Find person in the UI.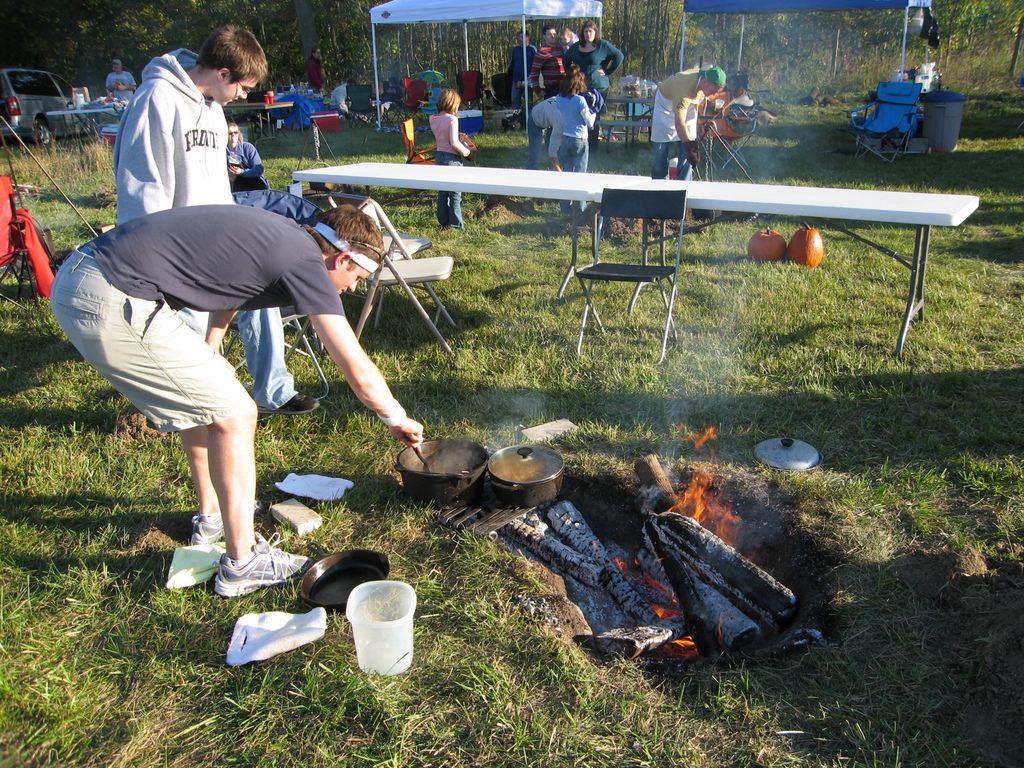
UI element at <region>112, 19, 313, 415</region>.
